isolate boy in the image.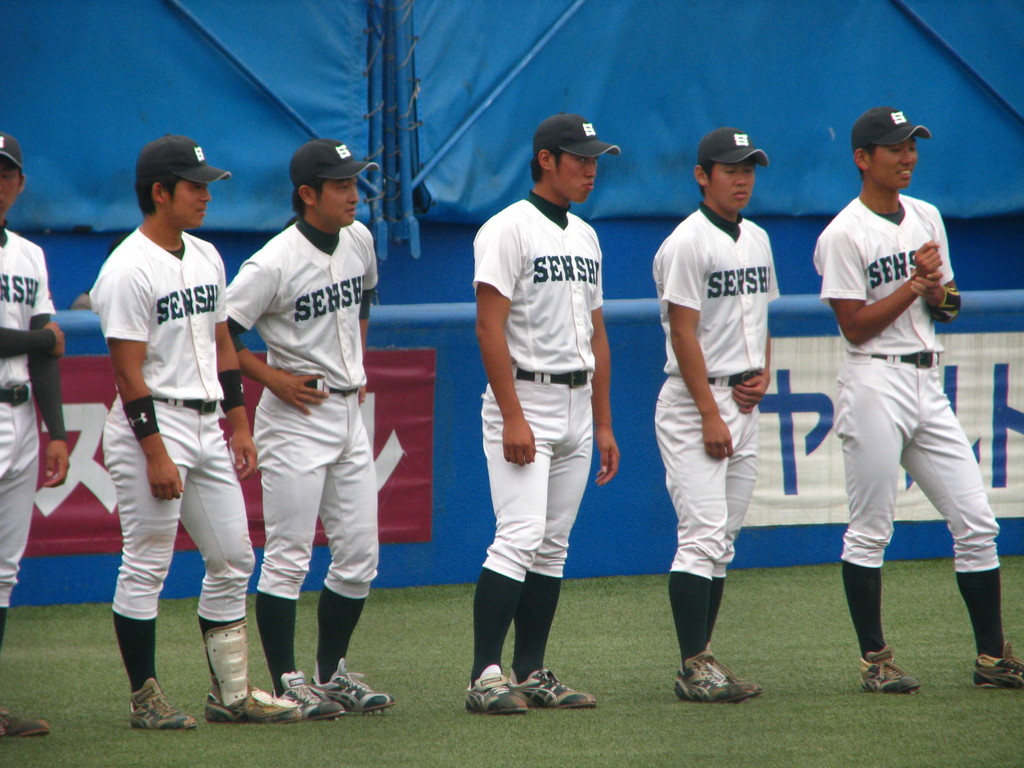
Isolated region: Rect(648, 129, 784, 705).
